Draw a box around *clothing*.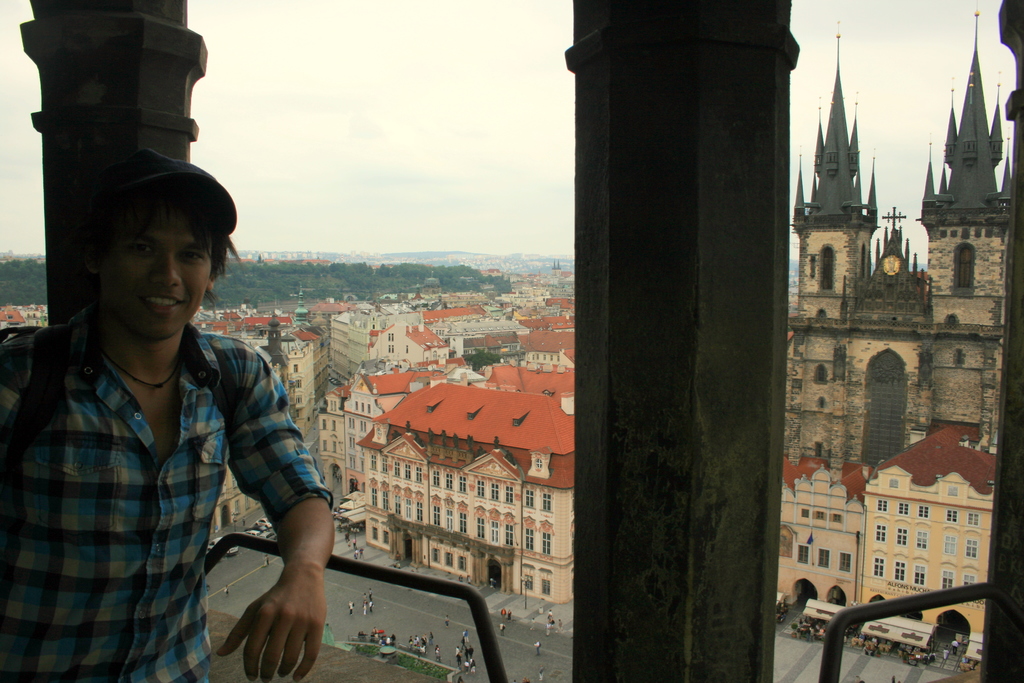
366, 600, 376, 615.
